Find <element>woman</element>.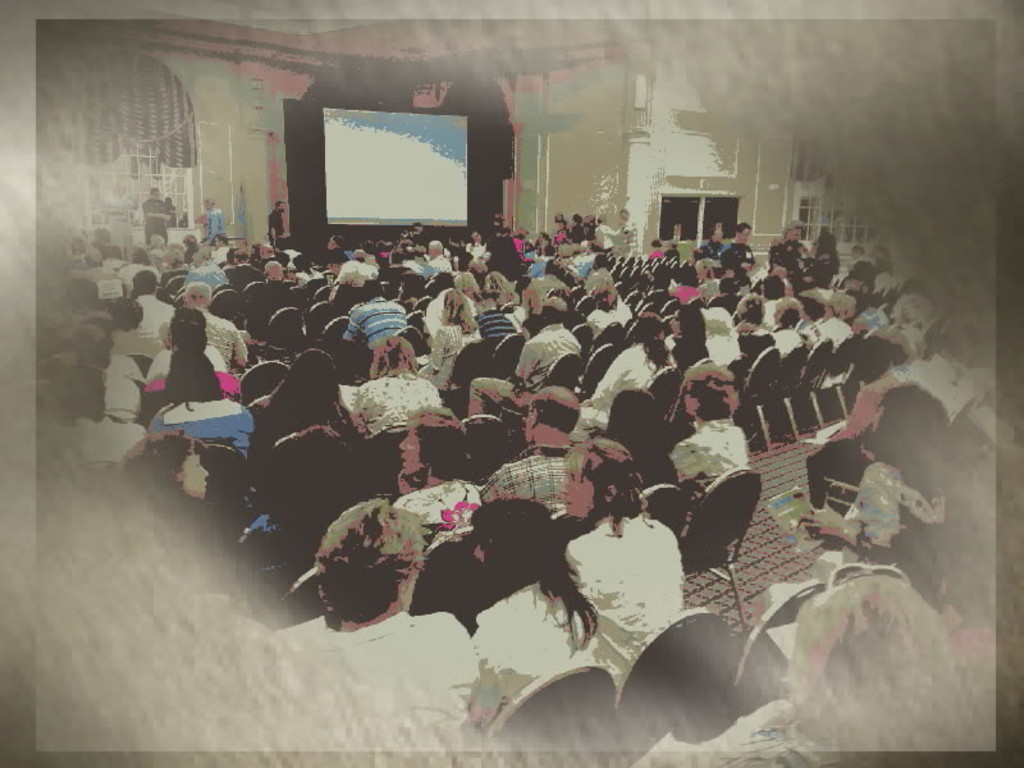
BBox(470, 498, 600, 727).
